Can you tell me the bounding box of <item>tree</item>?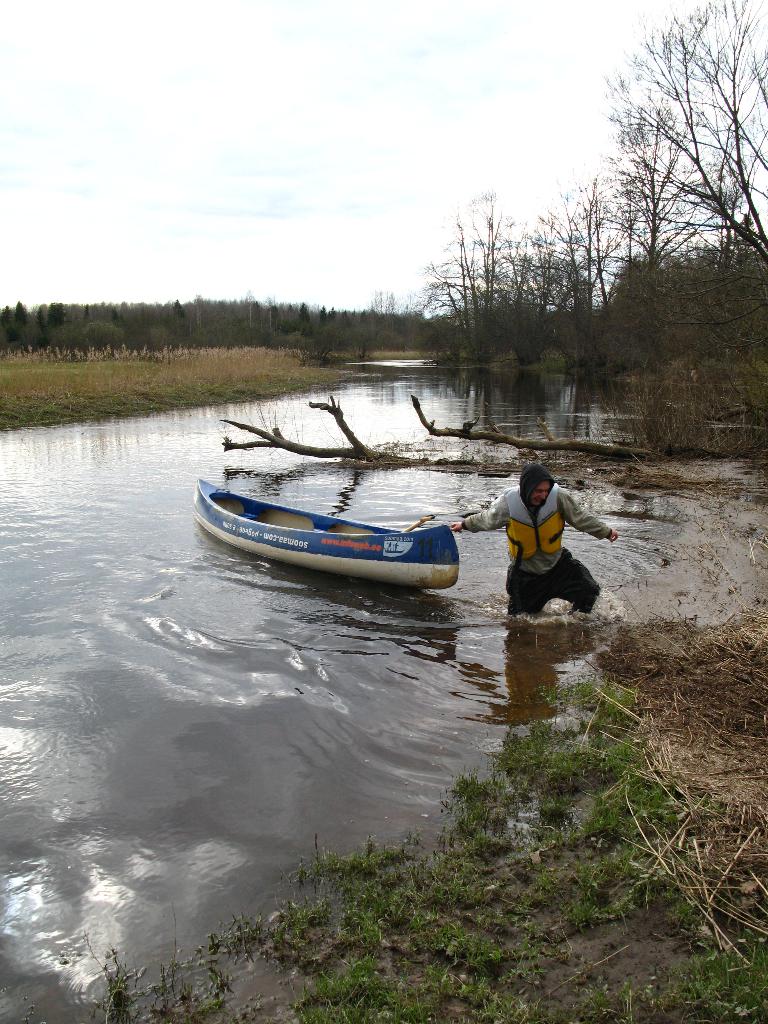
[417, 196, 532, 364].
